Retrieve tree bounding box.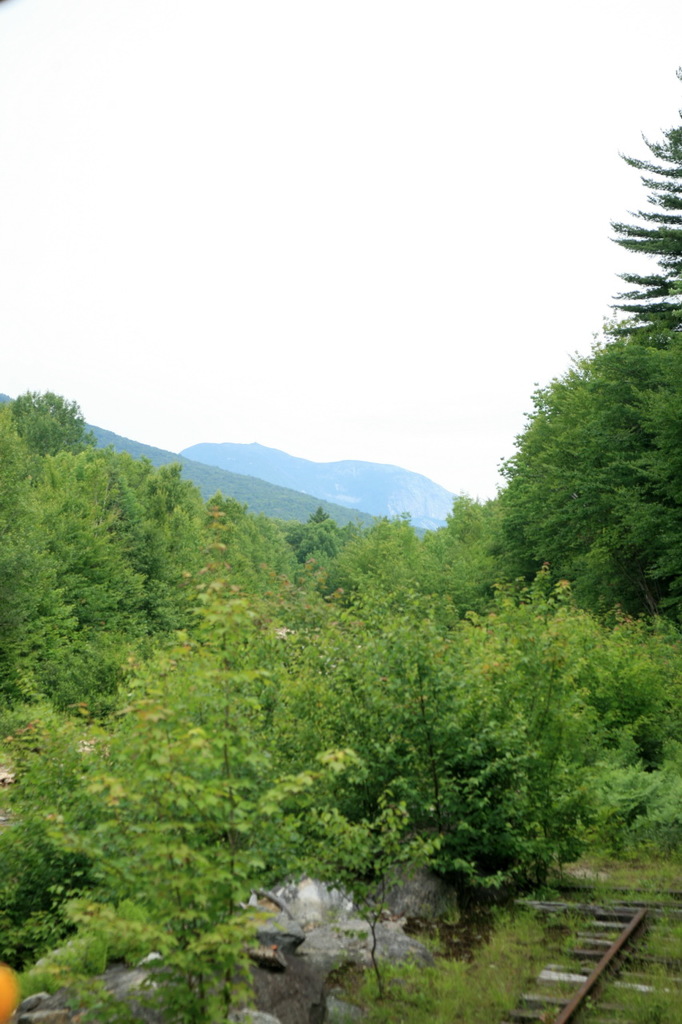
Bounding box: rect(612, 327, 681, 610).
